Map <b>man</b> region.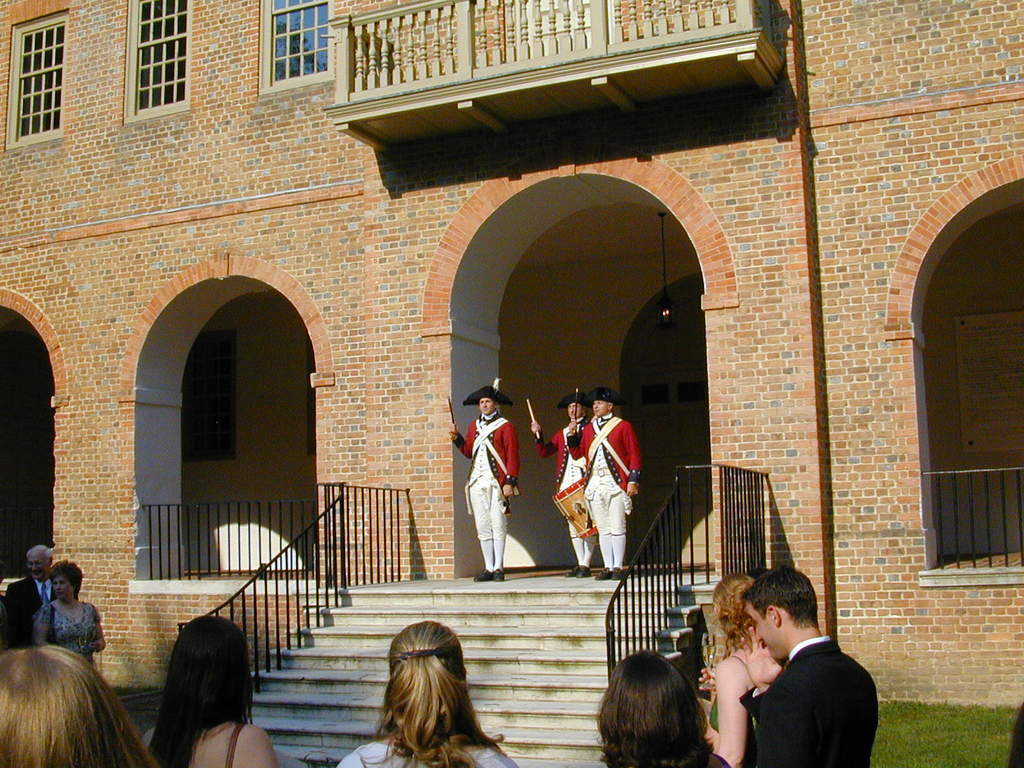
Mapped to bbox=(740, 569, 878, 767).
